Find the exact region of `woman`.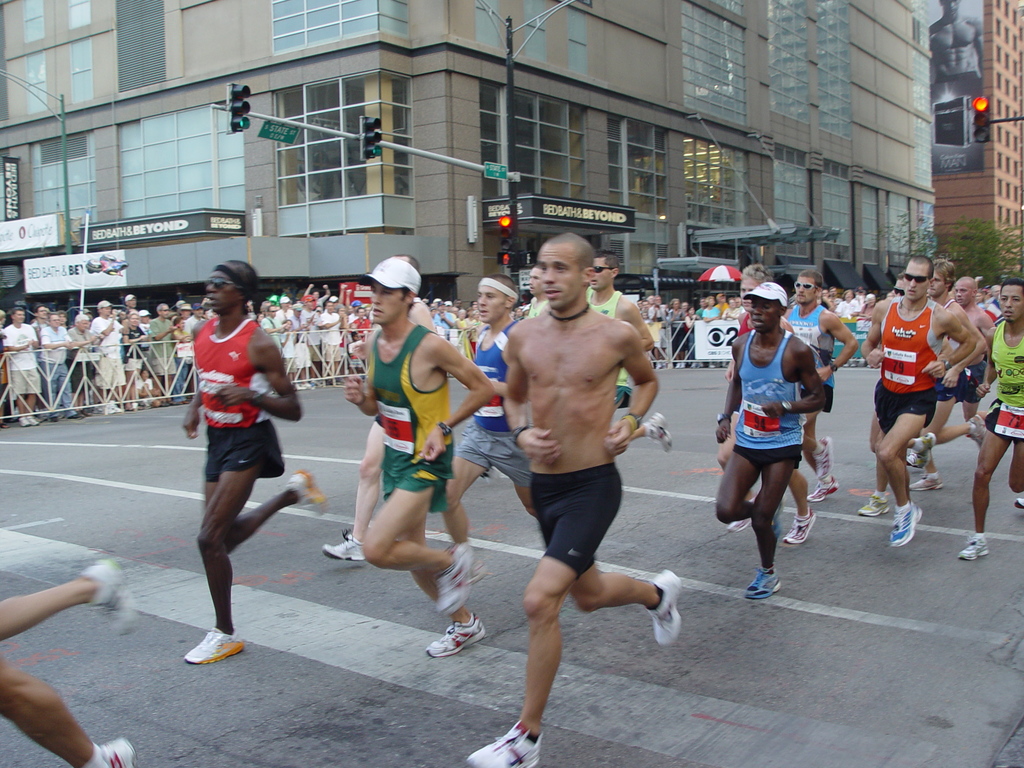
Exact region: [left=701, top=296, right=718, bottom=322].
